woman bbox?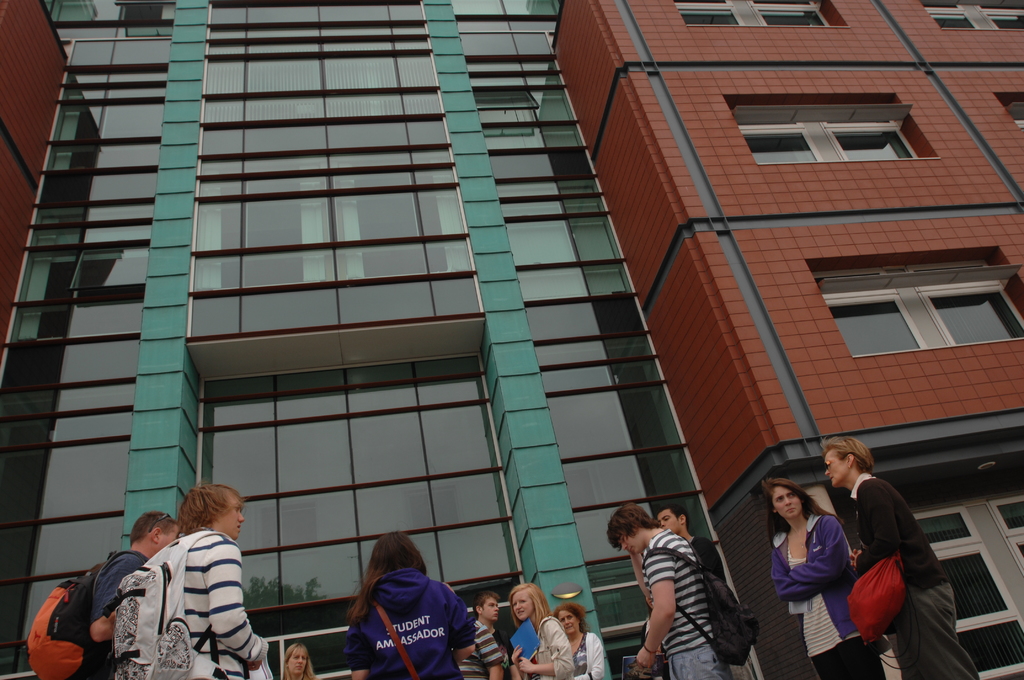
{"x1": 767, "y1": 478, "x2": 886, "y2": 679}
